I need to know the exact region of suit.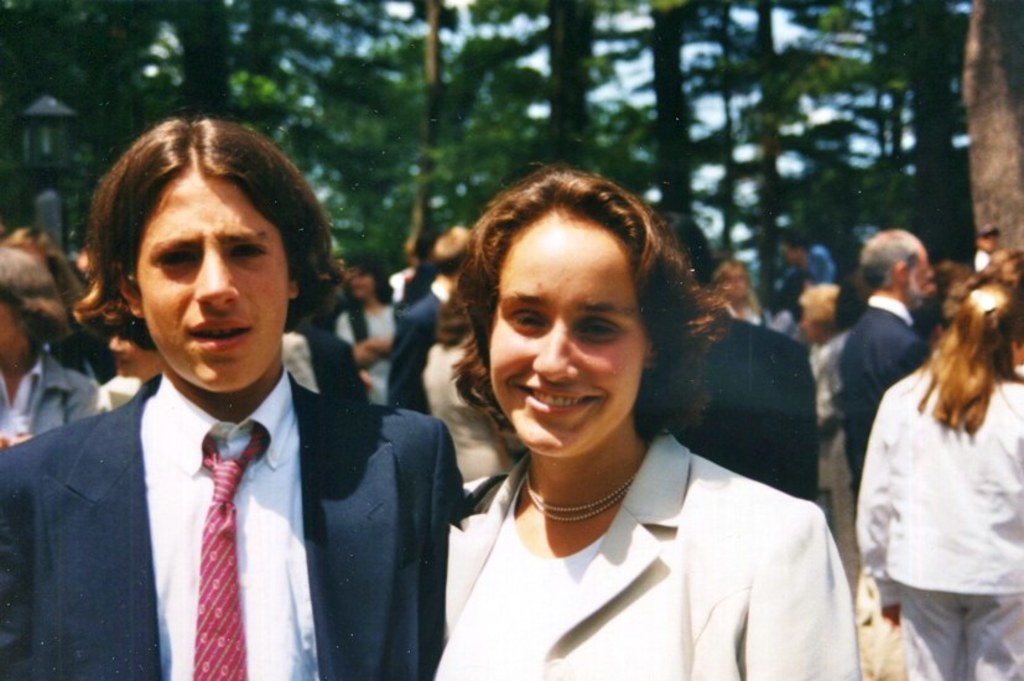
Region: [698,310,826,505].
